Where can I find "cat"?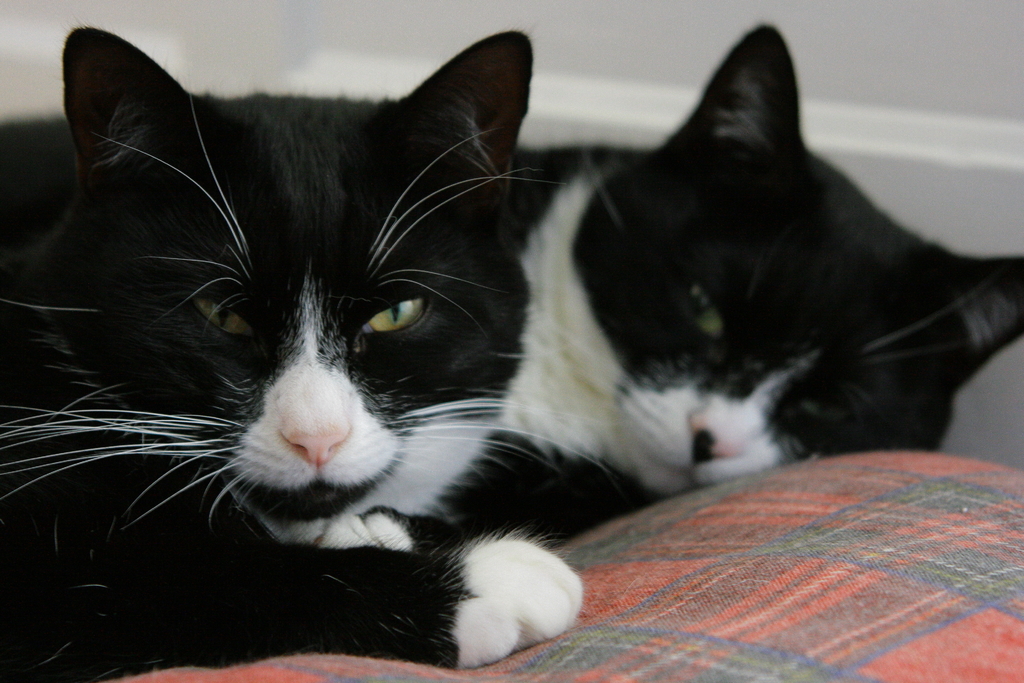
You can find it at 0 31 577 676.
